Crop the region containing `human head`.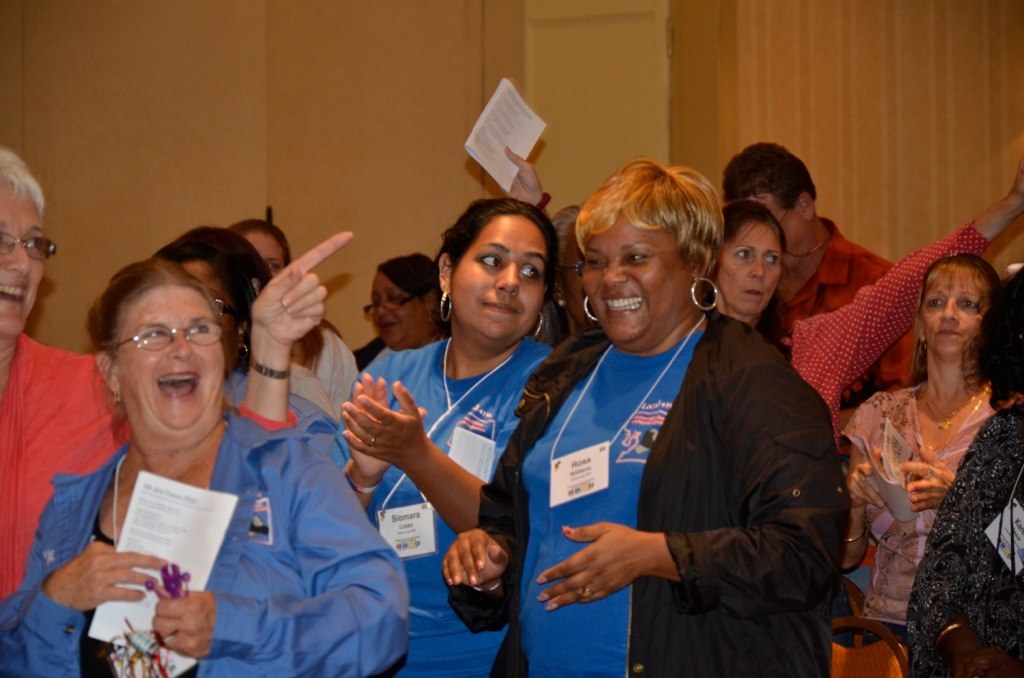
Crop region: [left=235, top=217, right=289, bottom=280].
